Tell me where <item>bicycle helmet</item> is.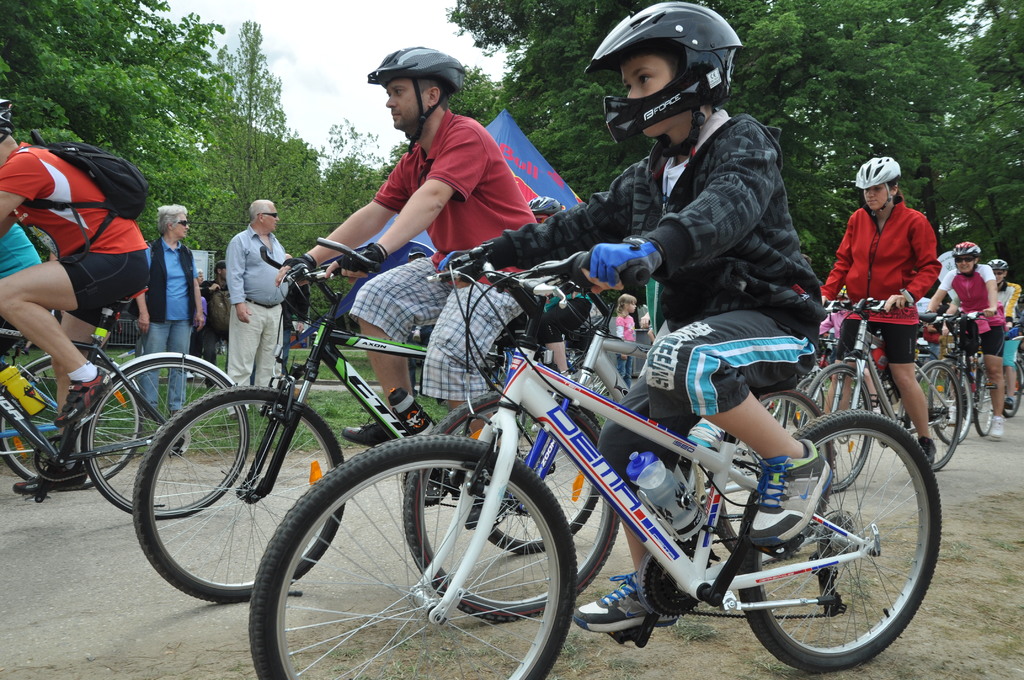
<item>bicycle helmet</item> is at {"left": 369, "top": 46, "right": 468, "bottom": 152}.
